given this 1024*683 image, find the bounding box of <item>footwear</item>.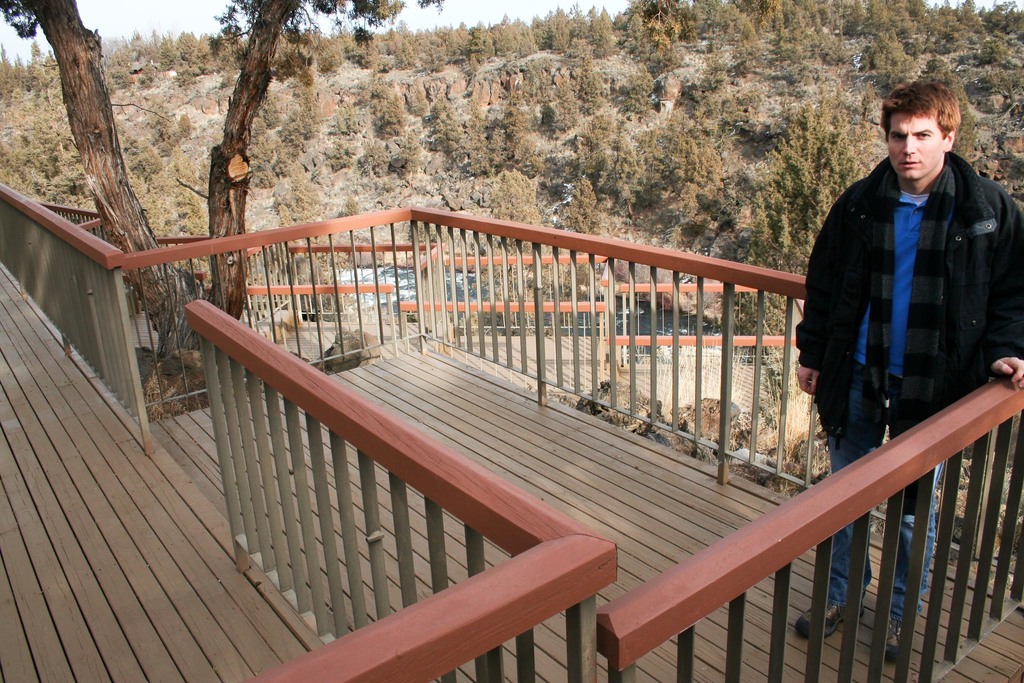
[left=794, top=598, right=863, bottom=641].
